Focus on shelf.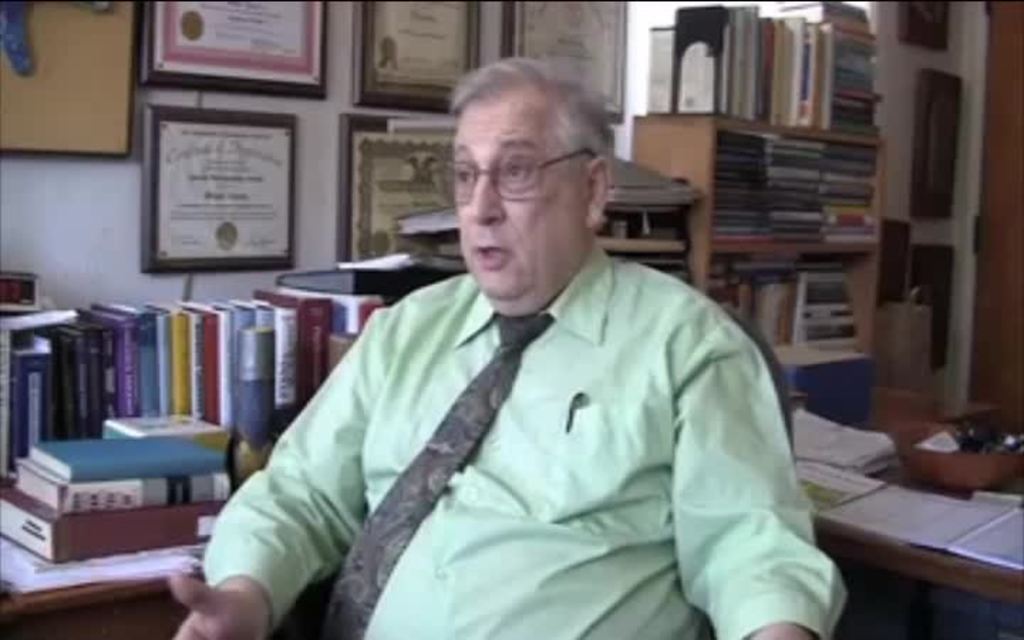
Focused at pyautogui.locateOnScreen(620, 11, 907, 333).
